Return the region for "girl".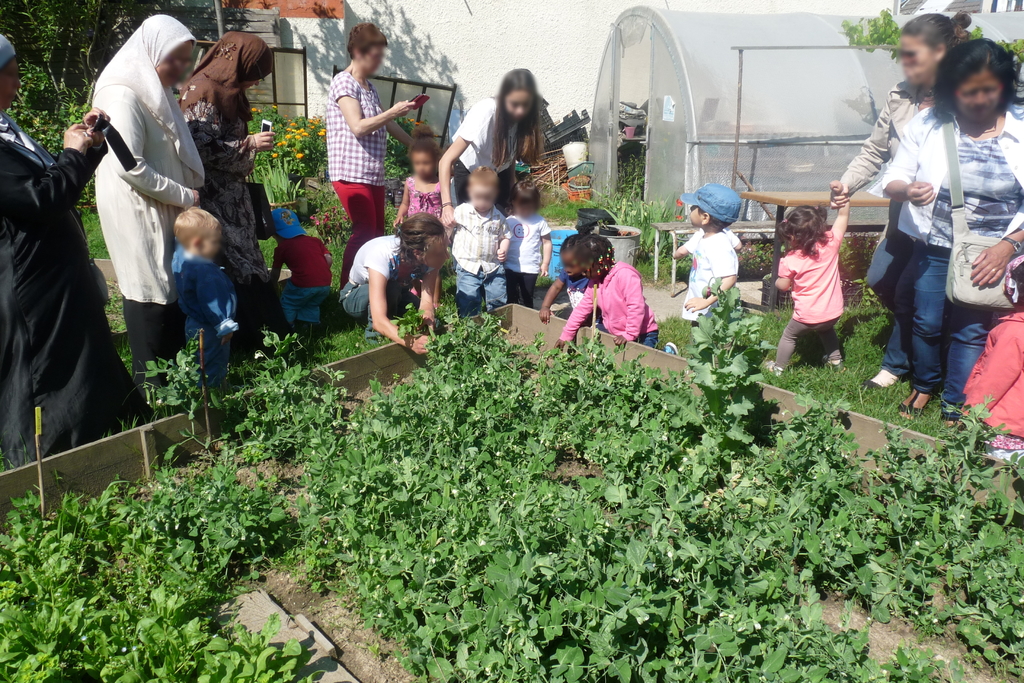
bbox=(556, 232, 680, 353).
